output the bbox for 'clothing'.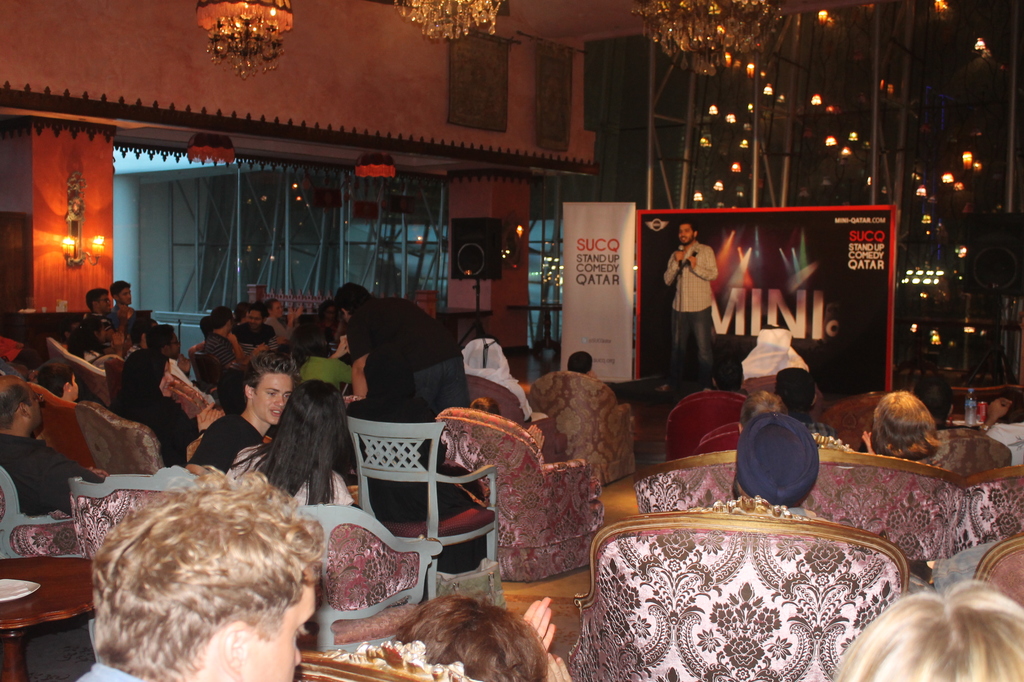
88,309,116,332.
